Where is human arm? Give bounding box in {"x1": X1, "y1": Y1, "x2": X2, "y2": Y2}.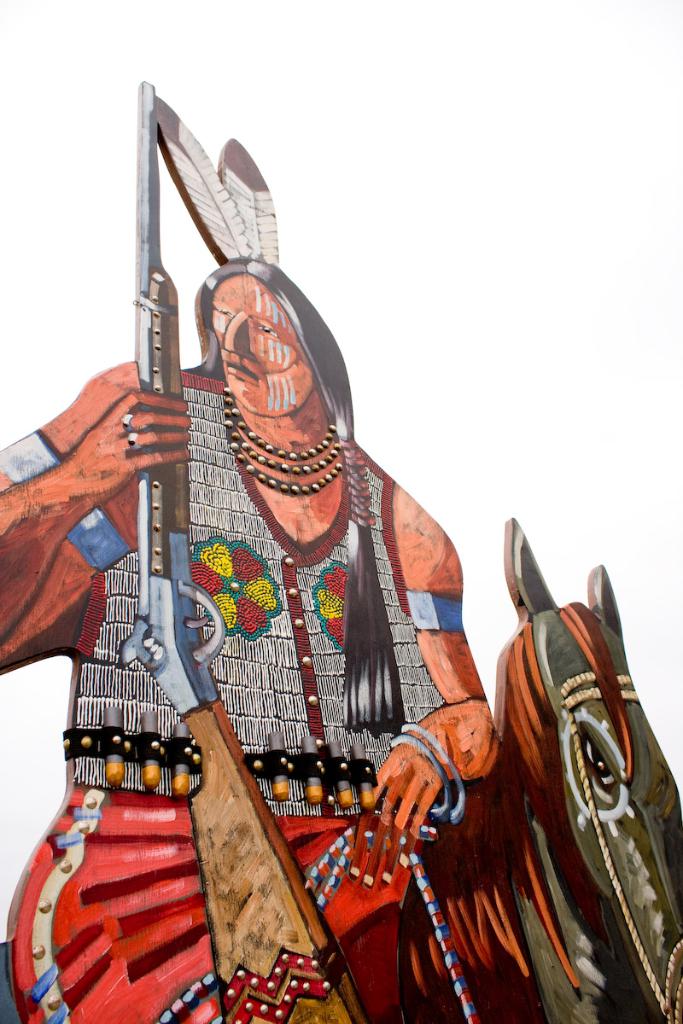
{"x1": 359, "y1": 477, "x2": 499, "y2": 851}.
